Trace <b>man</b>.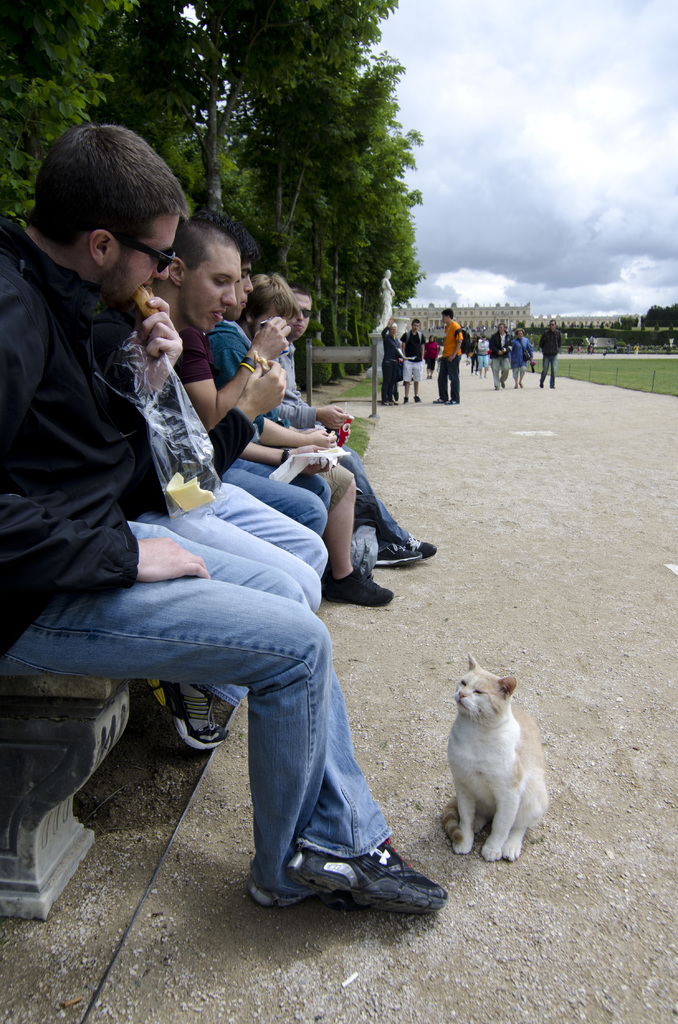
Traced to crop(273, 280, 439, 569).
